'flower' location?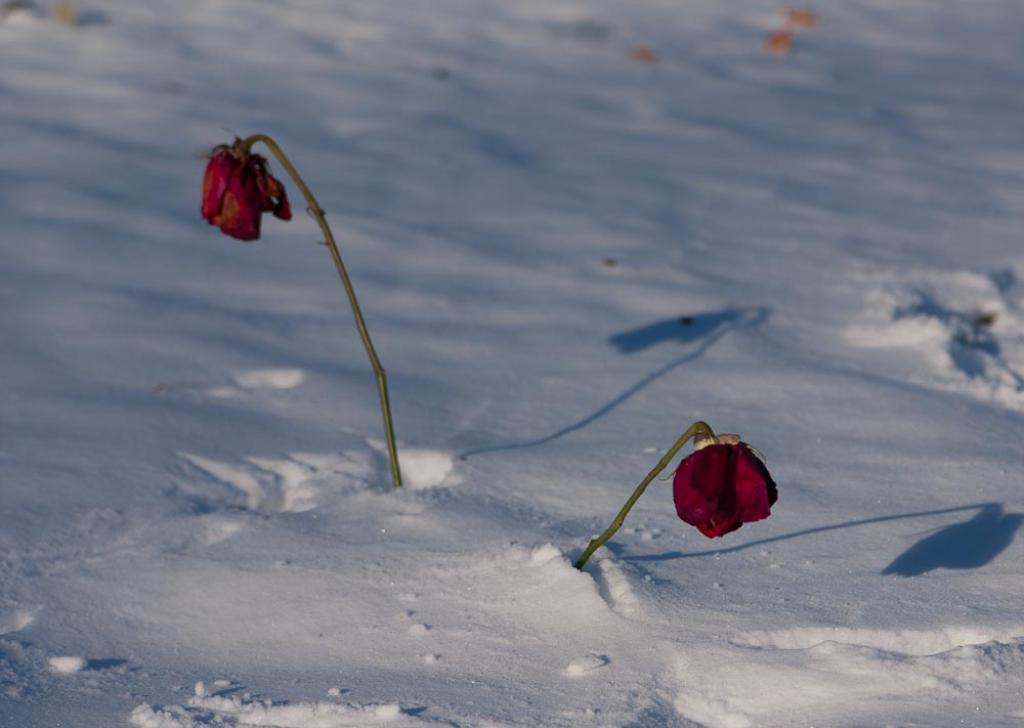
Rect(663, 420, 782, 545)
